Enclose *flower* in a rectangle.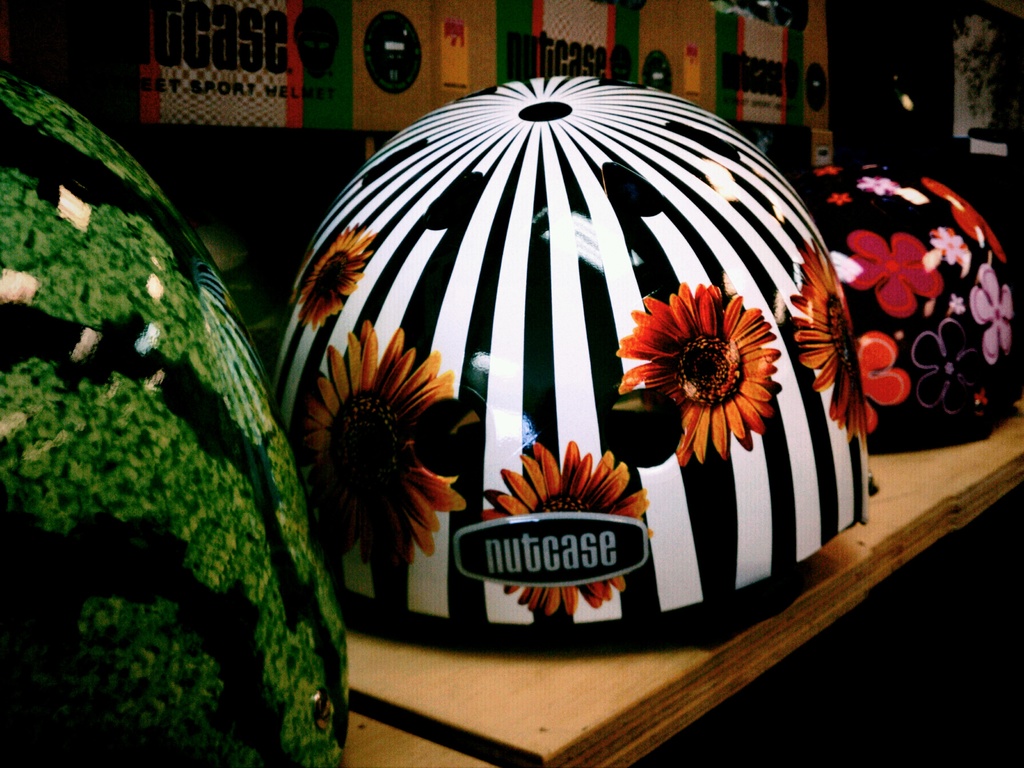
BBox(303, 321, 468, 570).
